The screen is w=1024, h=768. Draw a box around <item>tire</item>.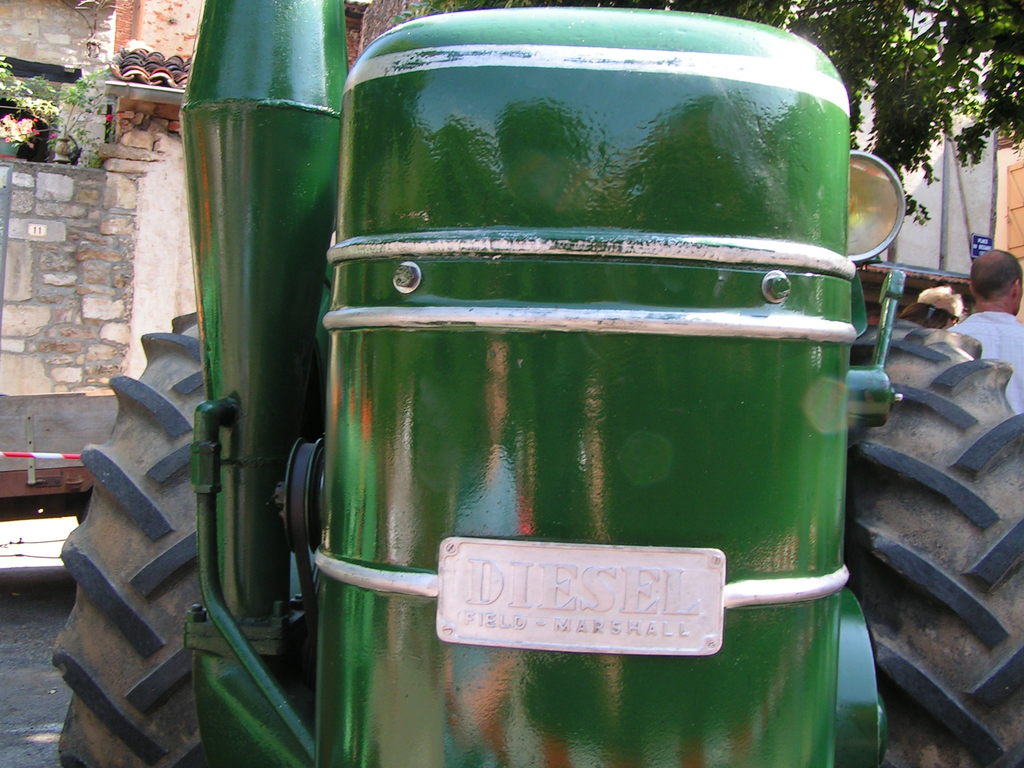
crop(51, 319, 244, 767).
